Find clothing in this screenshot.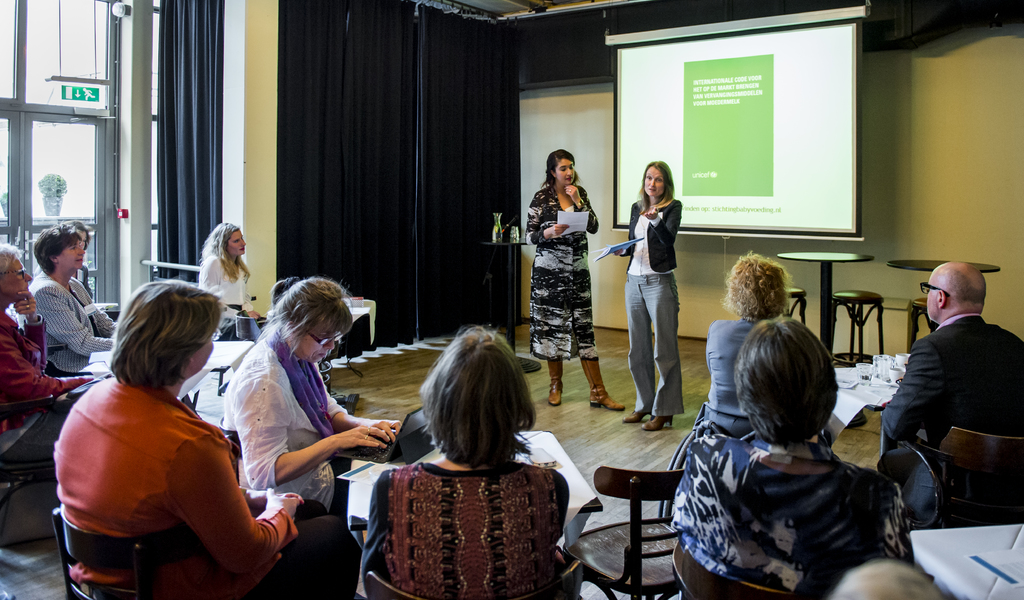
The bounding box for clothing is left=27, top=273, right=116, bottom=376.
